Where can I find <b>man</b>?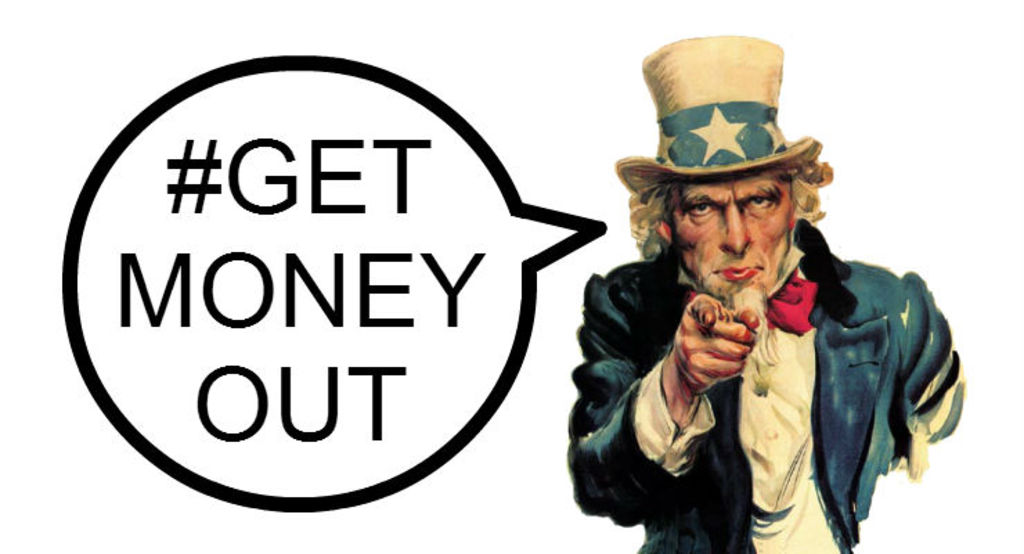
You can find it at crop(565, 68, 959, 548).
